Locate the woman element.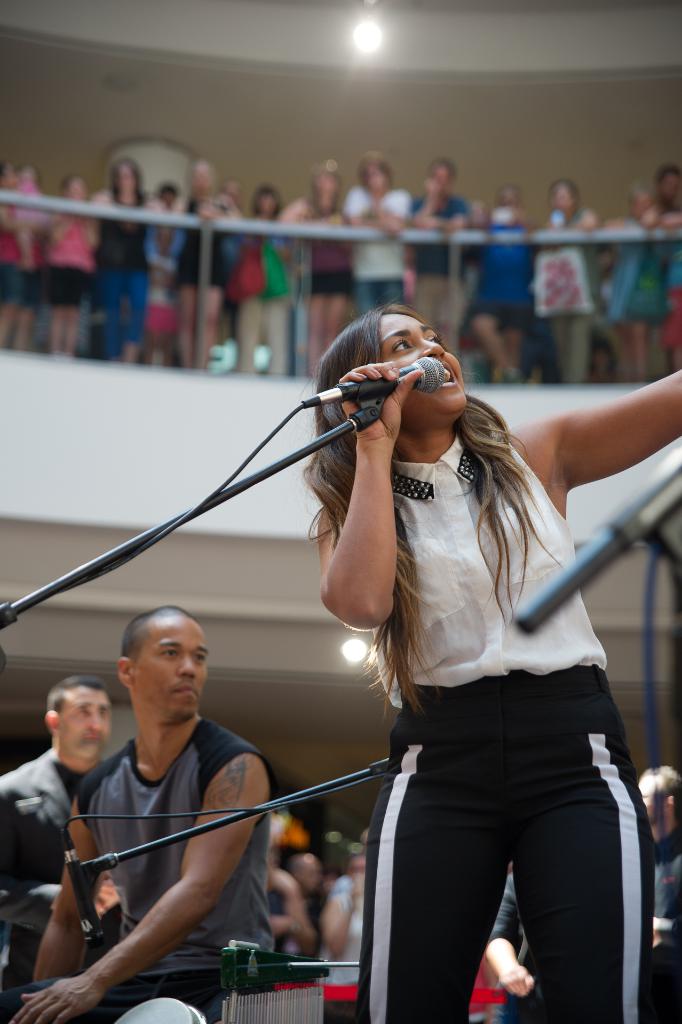
Element bbox: box(91, 157, 151, 364).
